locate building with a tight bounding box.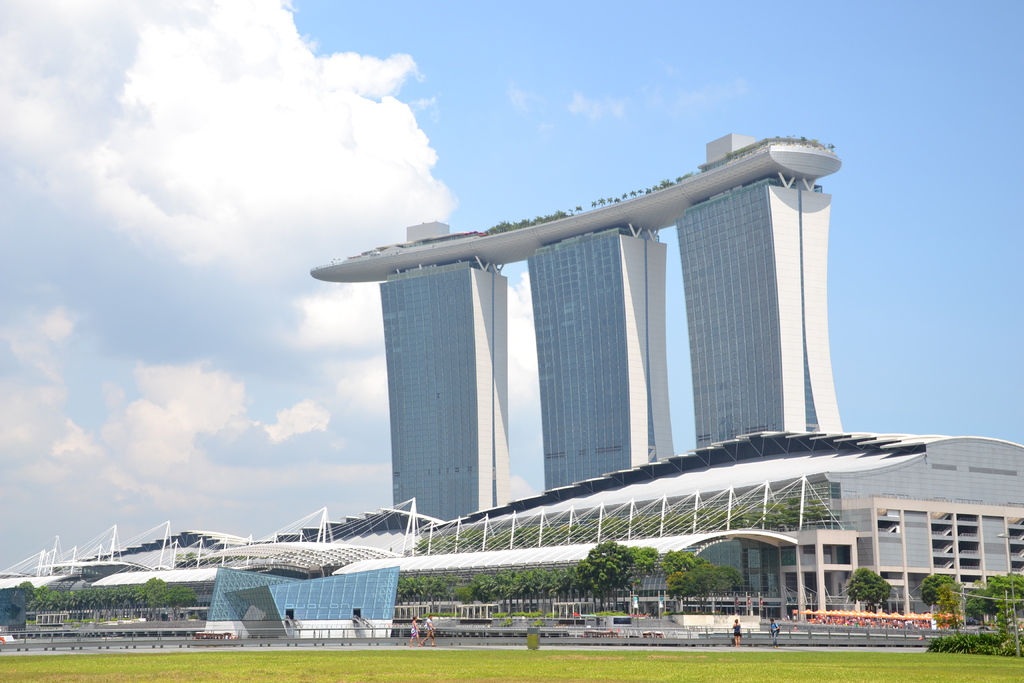
0,428,1023,620.
